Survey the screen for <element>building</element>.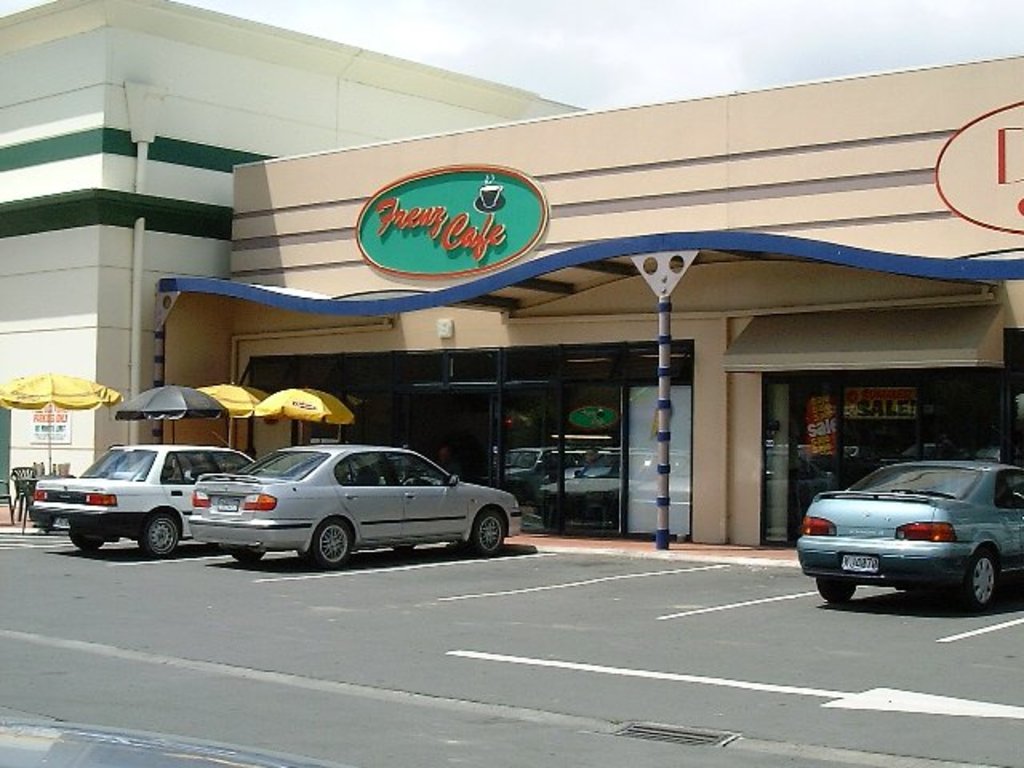
Survey found: 0:0:586:502.
